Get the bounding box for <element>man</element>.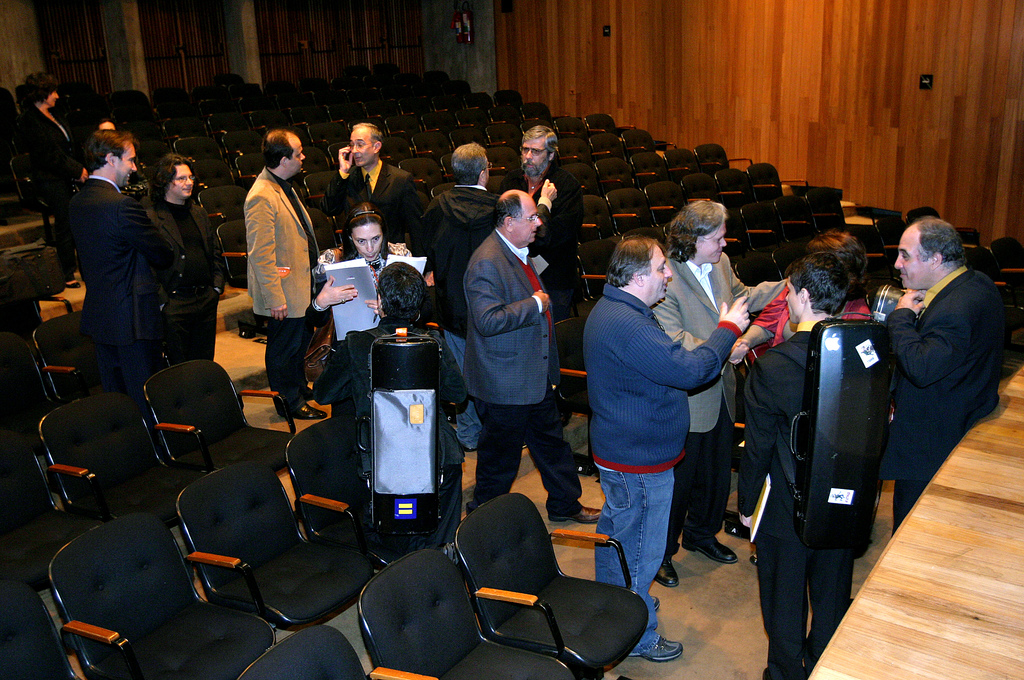
[739,254,897,679].
